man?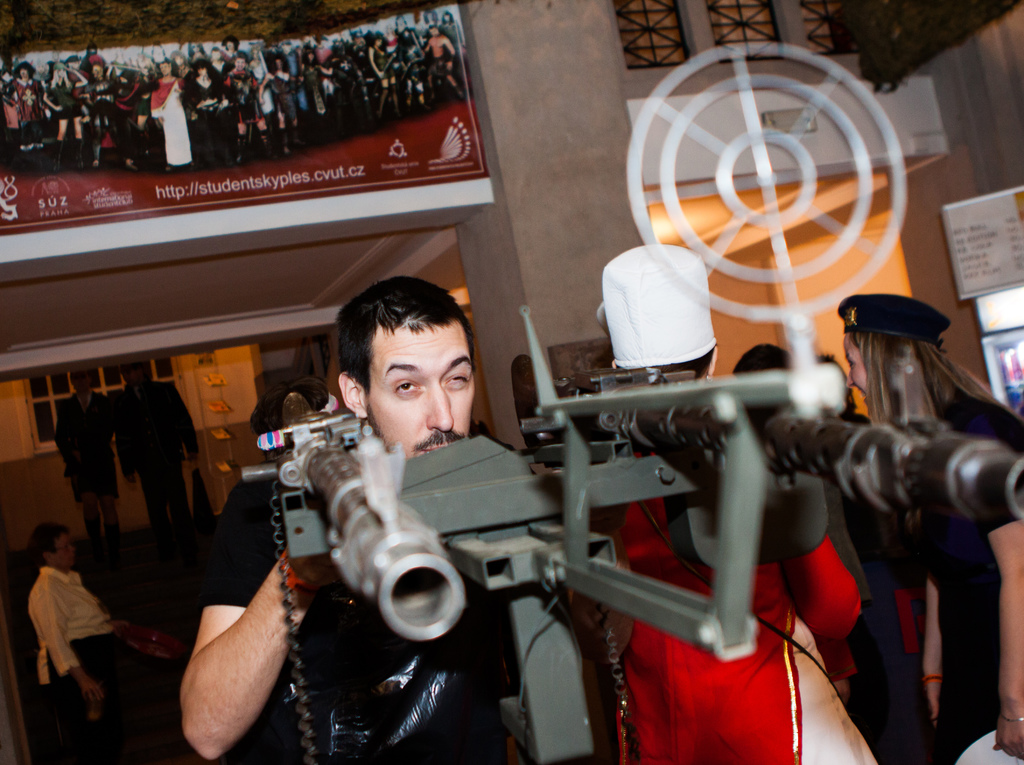
(left=54, top=366, right=124, bottom=538)
